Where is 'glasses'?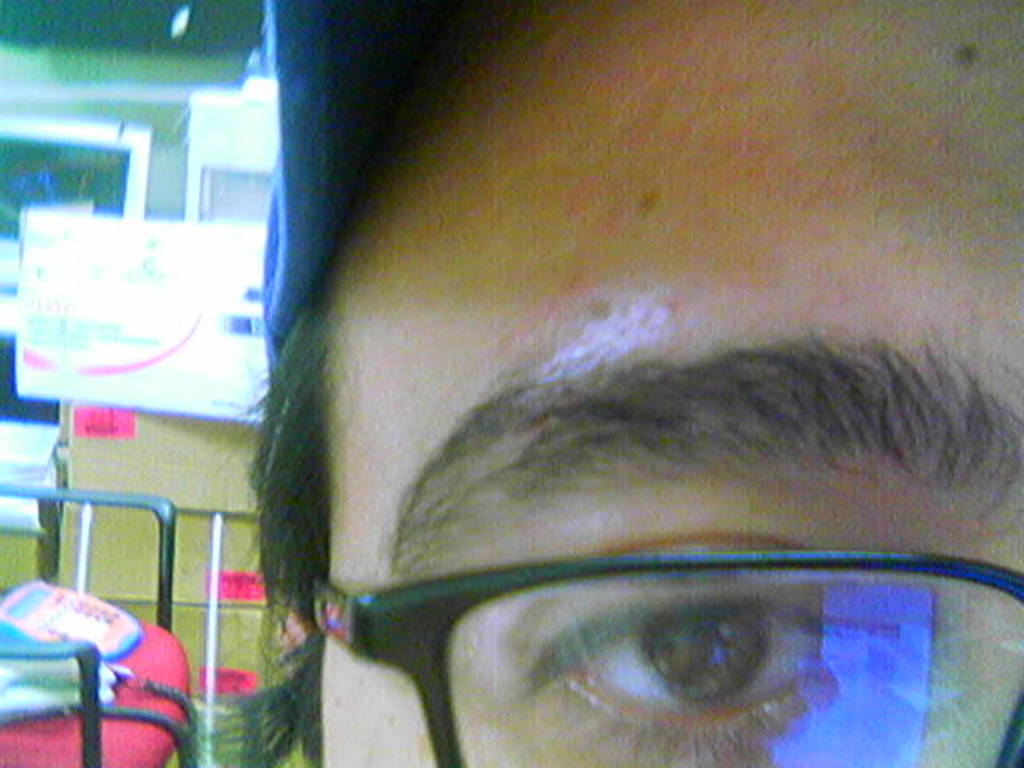
[left=298, top=558, right=1022, bottom=766].
